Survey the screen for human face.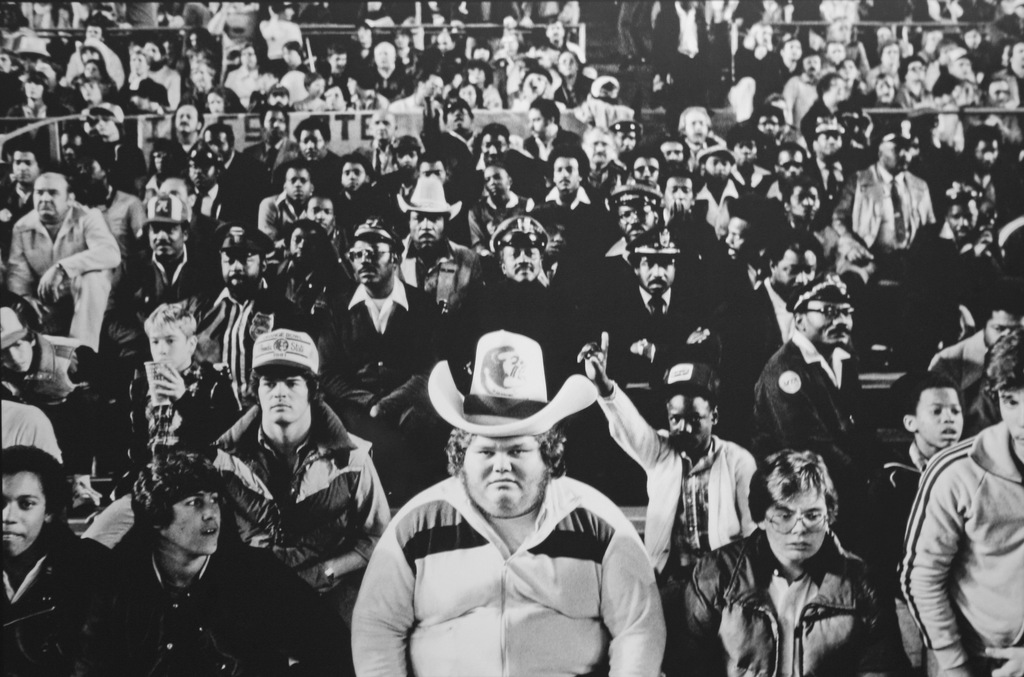
Survey found: {"left": 174, "top": 486, "right": 223, "bottom": 554}.
